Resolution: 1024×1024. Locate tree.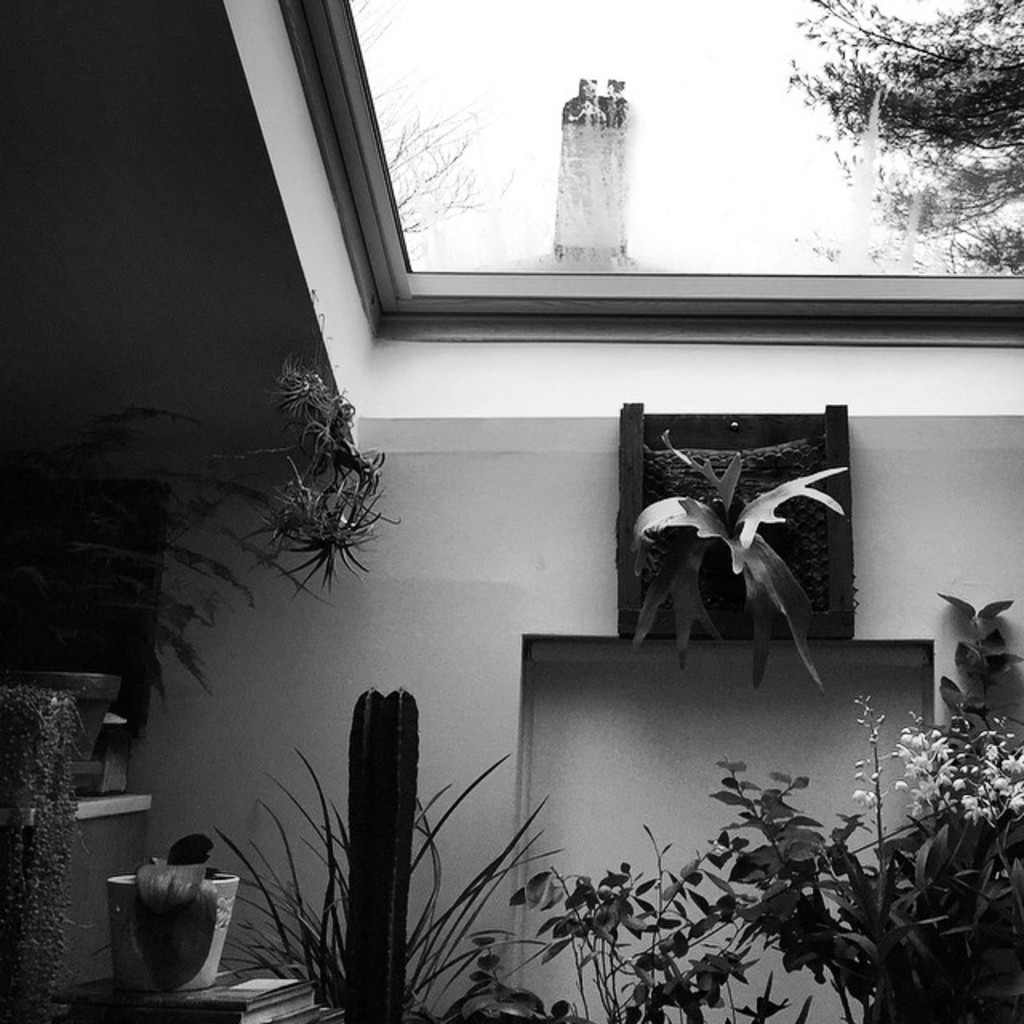
(341, 0, 506, 251).
